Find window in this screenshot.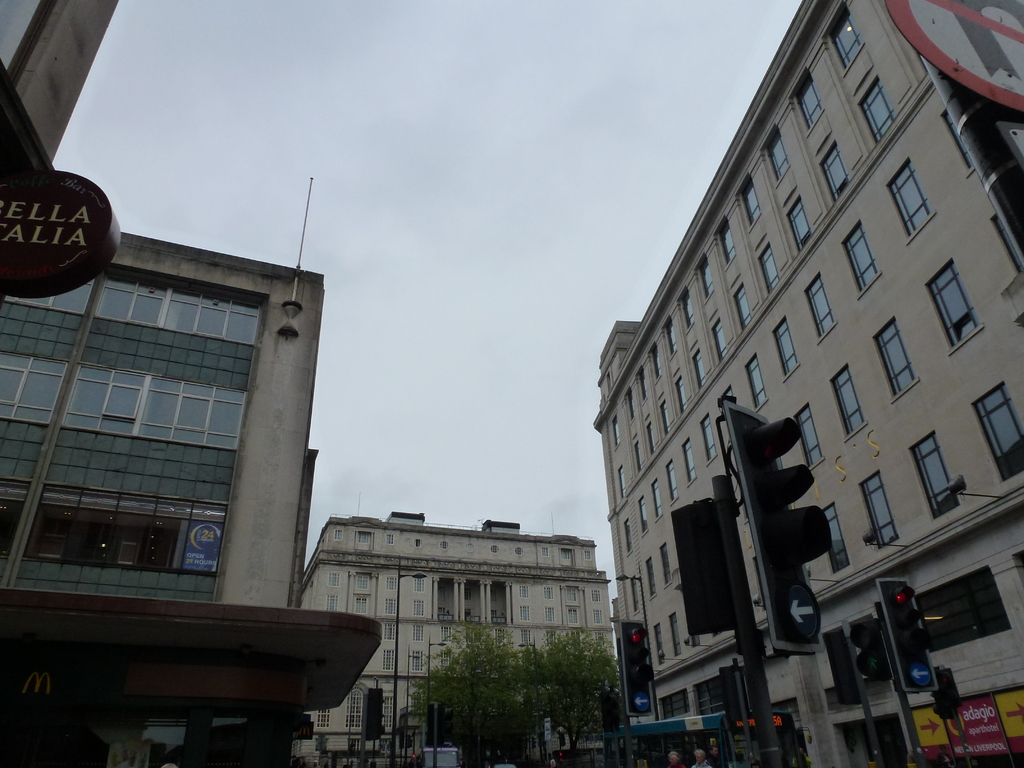
The bounding box for window is bbox=[386, 532, 392, 544].
